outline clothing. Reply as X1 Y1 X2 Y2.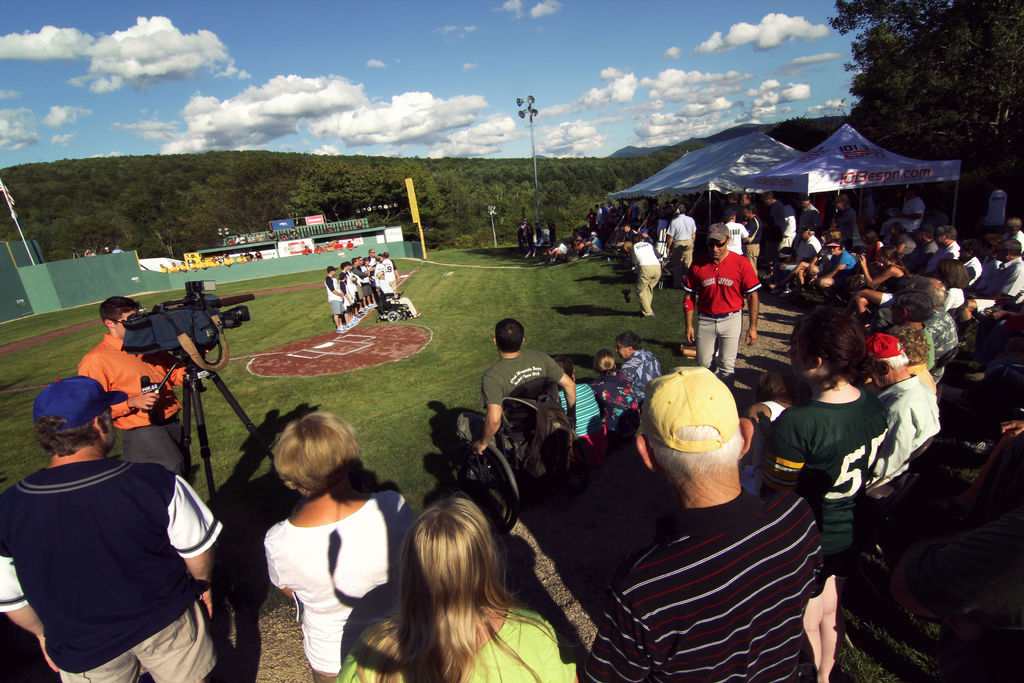
775 199 796 250.
